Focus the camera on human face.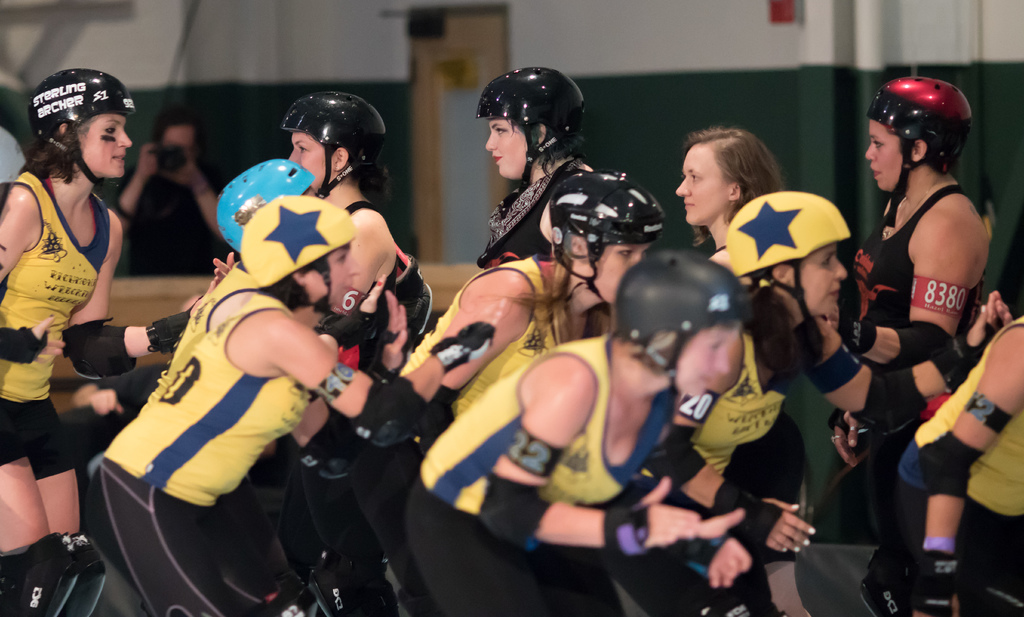
Focus region: [left=674, top=318, right=742, bottom=400].
